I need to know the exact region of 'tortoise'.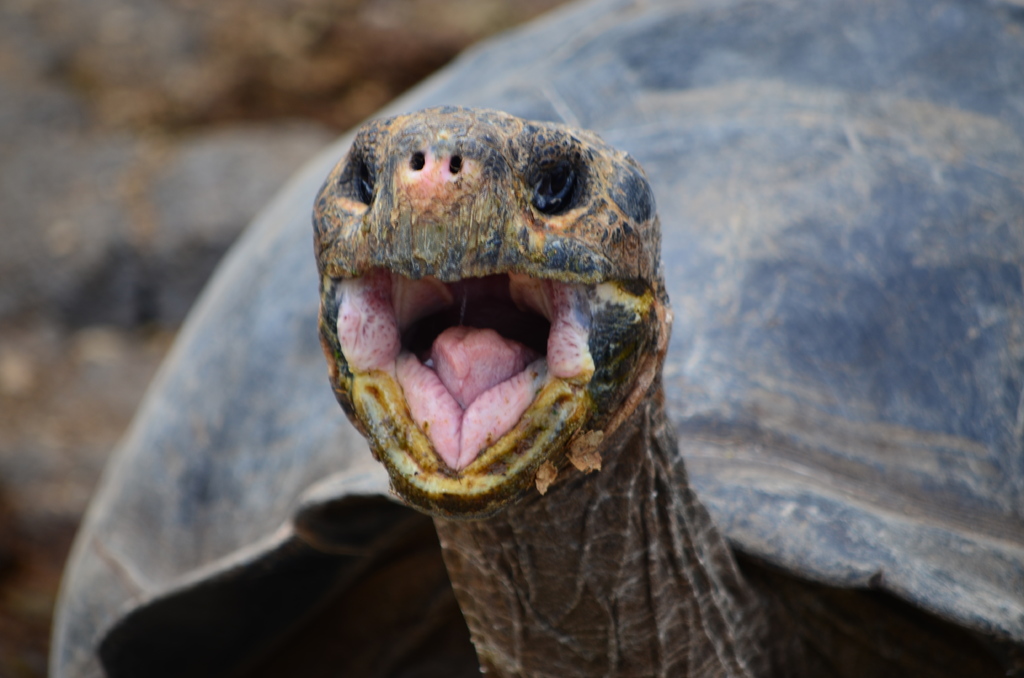
Region: Rect(49, 0, 1023, 677).
